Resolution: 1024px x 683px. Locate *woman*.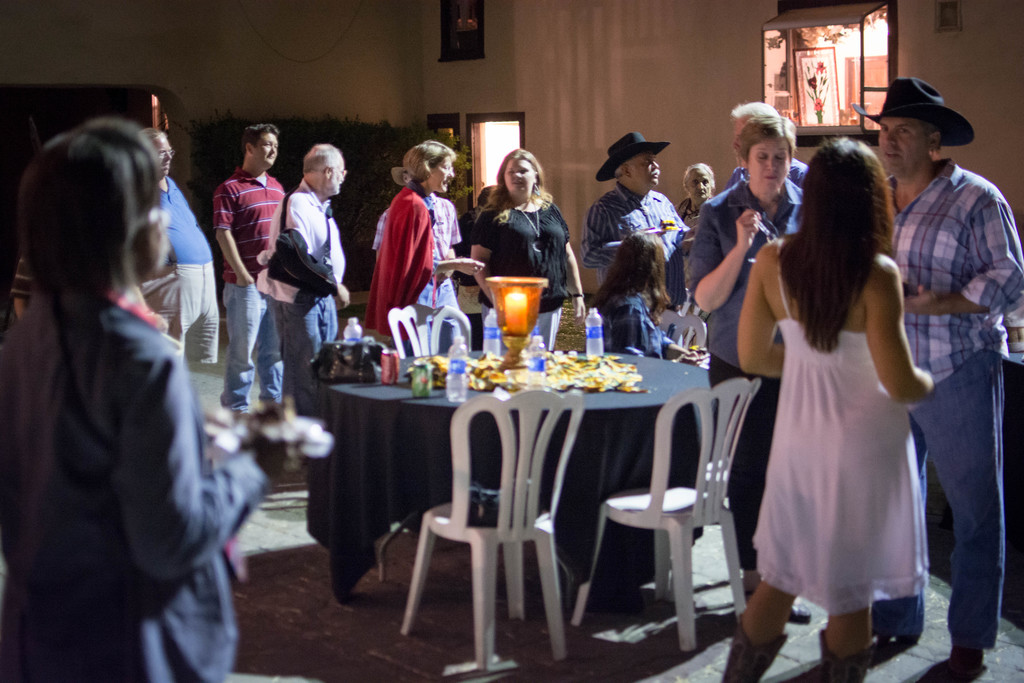
select_region(0, 108, 269, 682).
